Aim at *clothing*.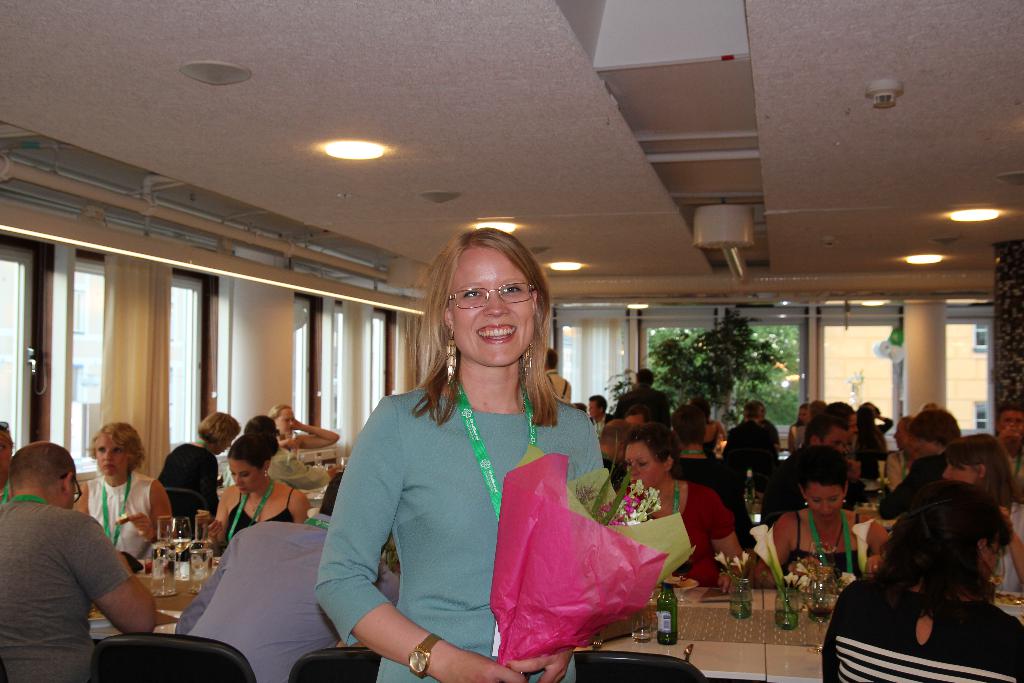
Aimed at pyautogui.locateOnScreen(88, 472, 162, 554).
